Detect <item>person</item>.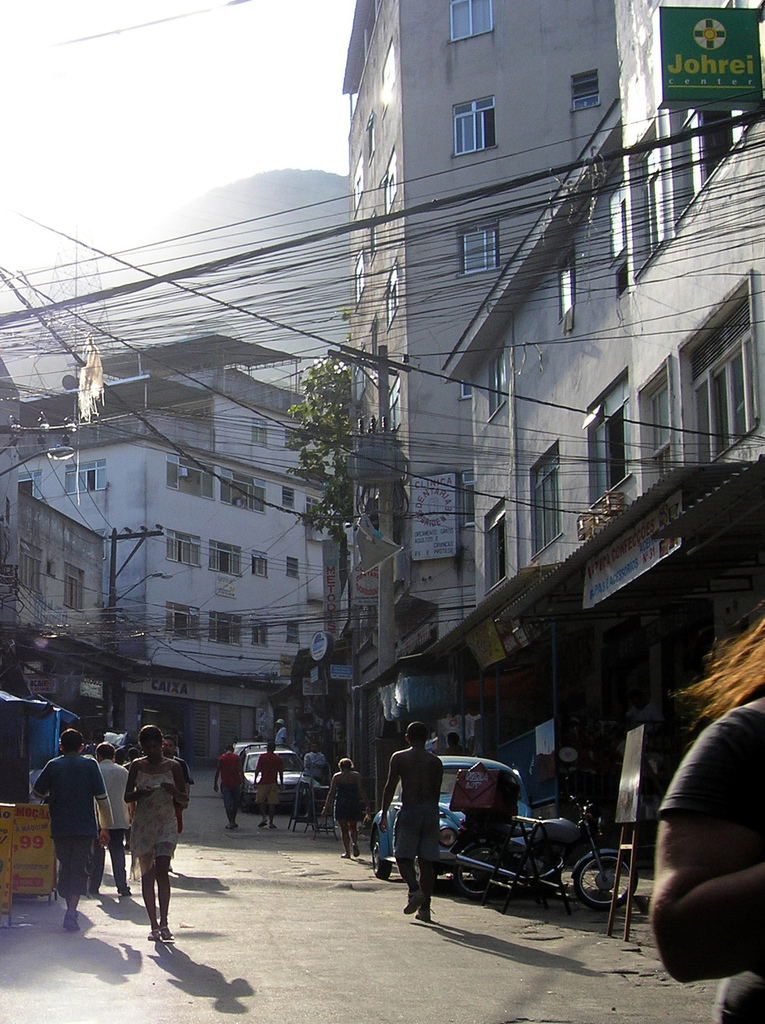
Detected at x1=253, y1=746, x2=284, y2=832.
